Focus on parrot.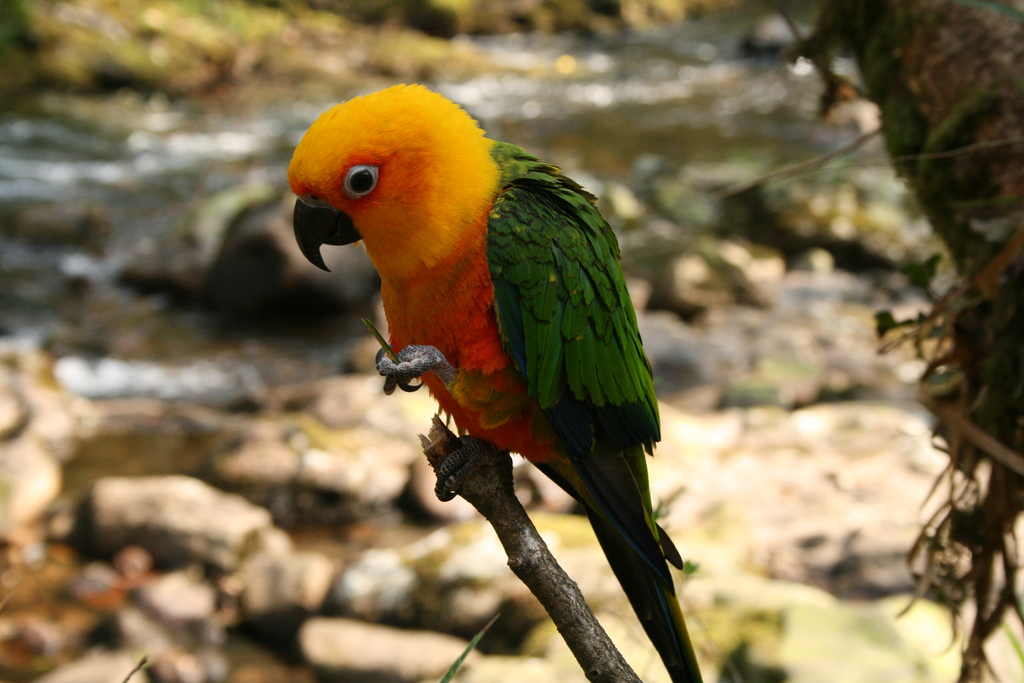
Focused at crop(282, 81, 702, 682).
